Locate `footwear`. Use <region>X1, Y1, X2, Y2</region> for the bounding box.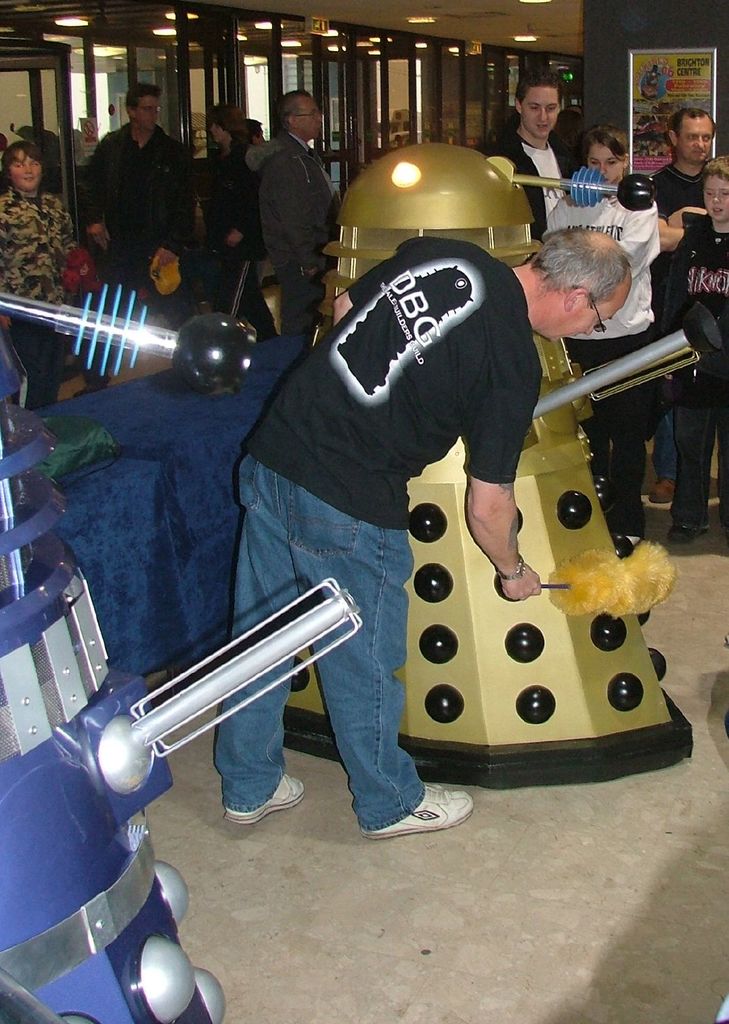
<region>222, 772, 304, 822</region>.
